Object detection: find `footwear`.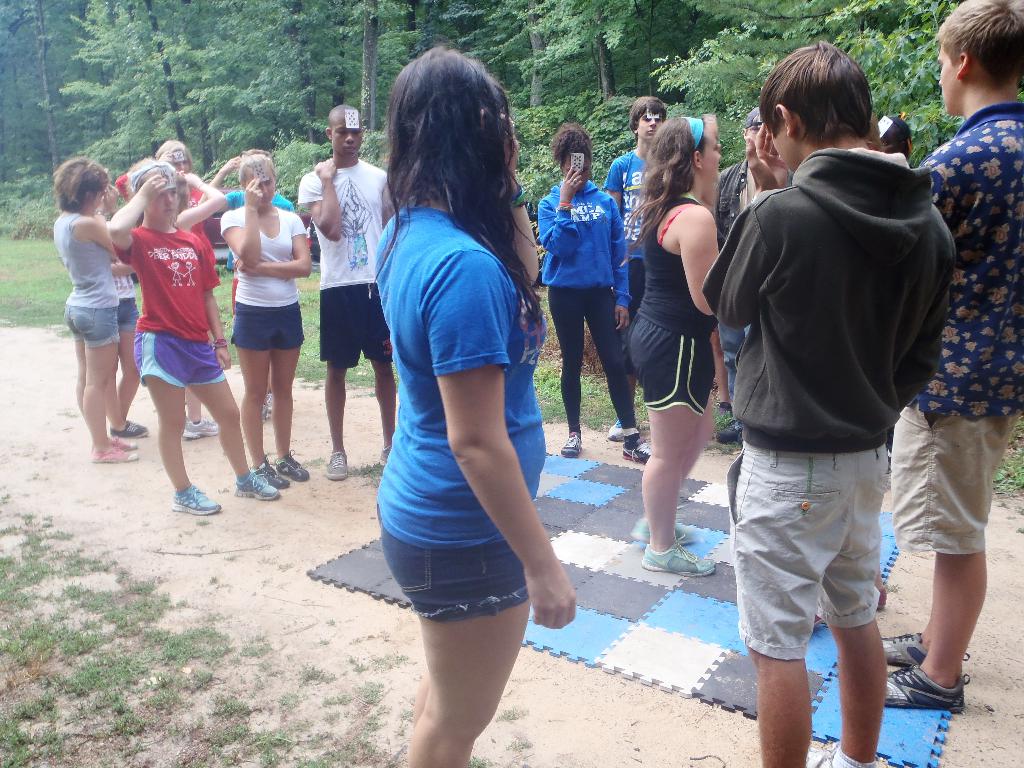
select_region(714, 420, 746, 444).
